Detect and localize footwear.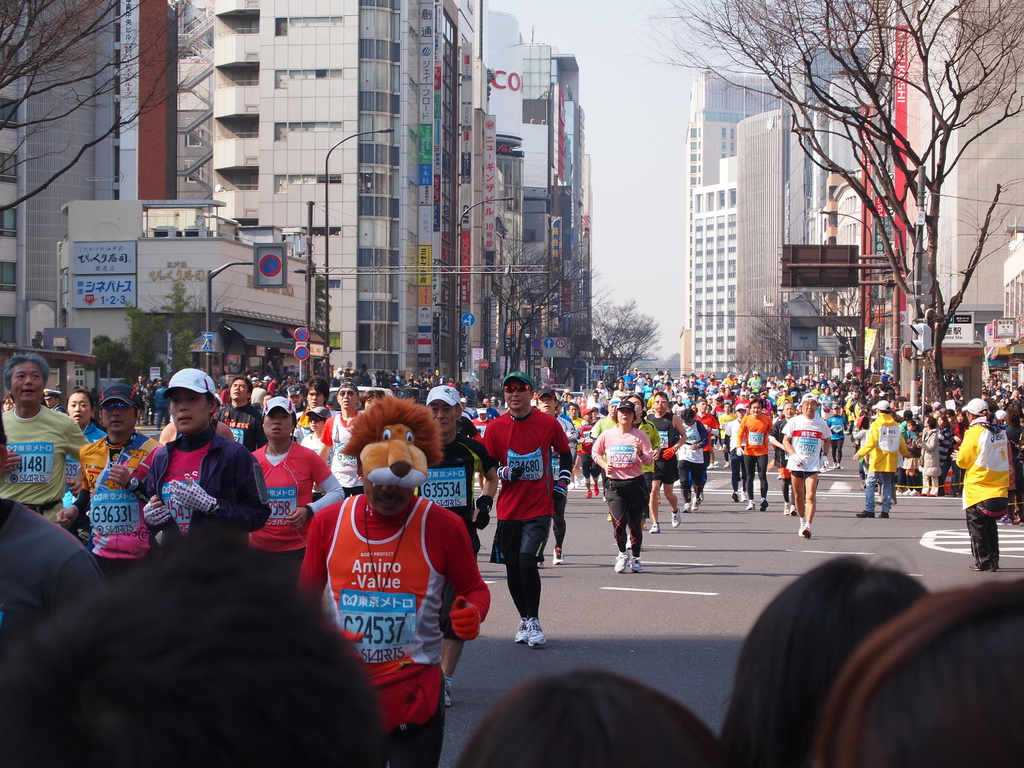
Localized at Rect(973, 566, 997, 571).
